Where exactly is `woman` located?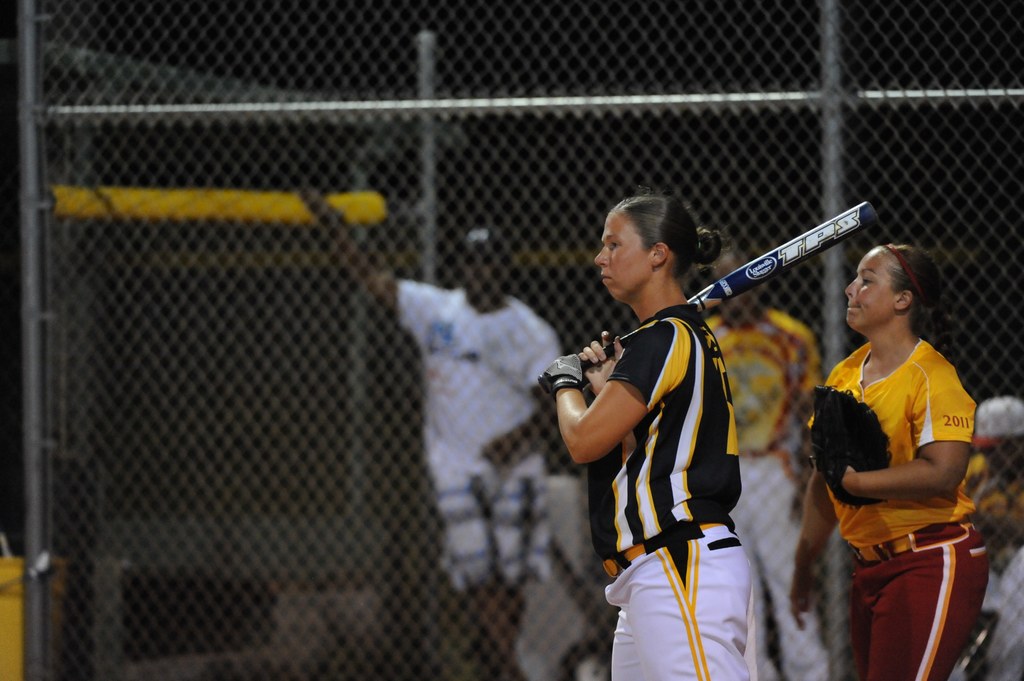
Its bounding box is (left=798, top=230, right=1000, bottom=675).
